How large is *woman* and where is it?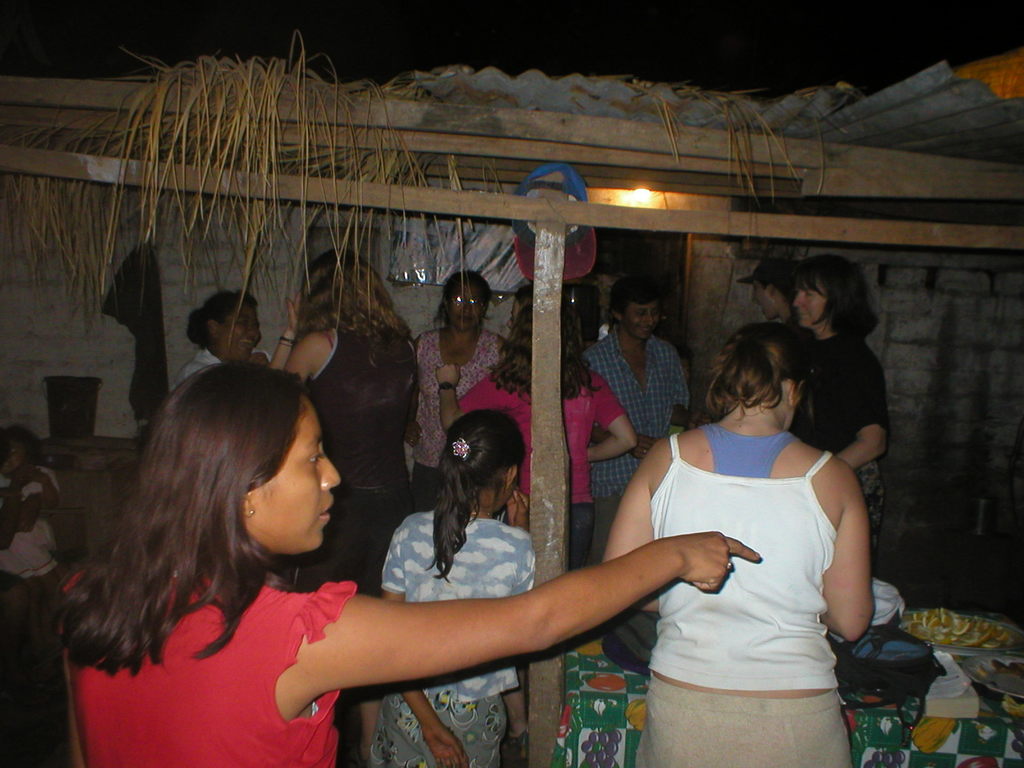
Bounding box: <bbox>435, 303, 639, 767</bbox>.
